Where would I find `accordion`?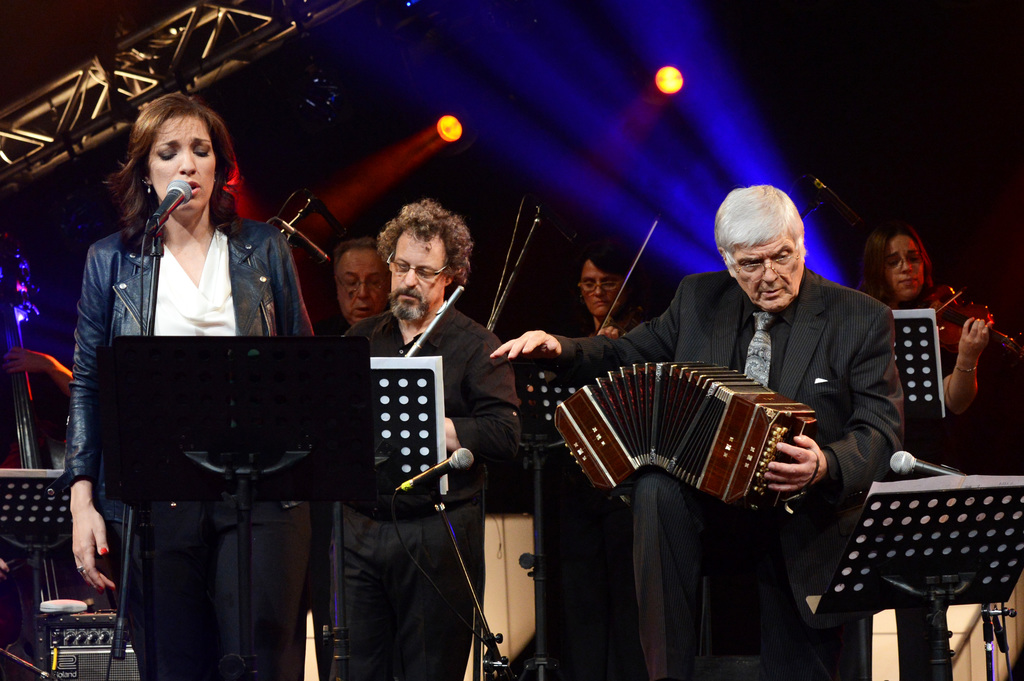
At {"x1": 547, "y1": 360, "x2": 818, "y2": 511}.
